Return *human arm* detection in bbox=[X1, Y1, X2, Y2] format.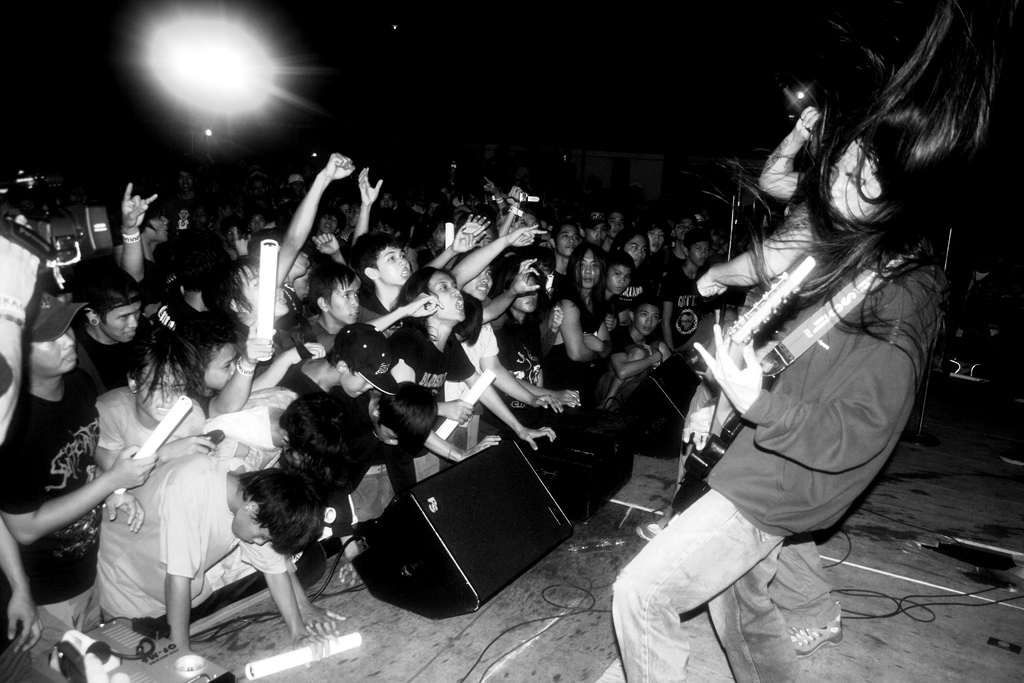
bbox=[260, 160, 330, 297].
